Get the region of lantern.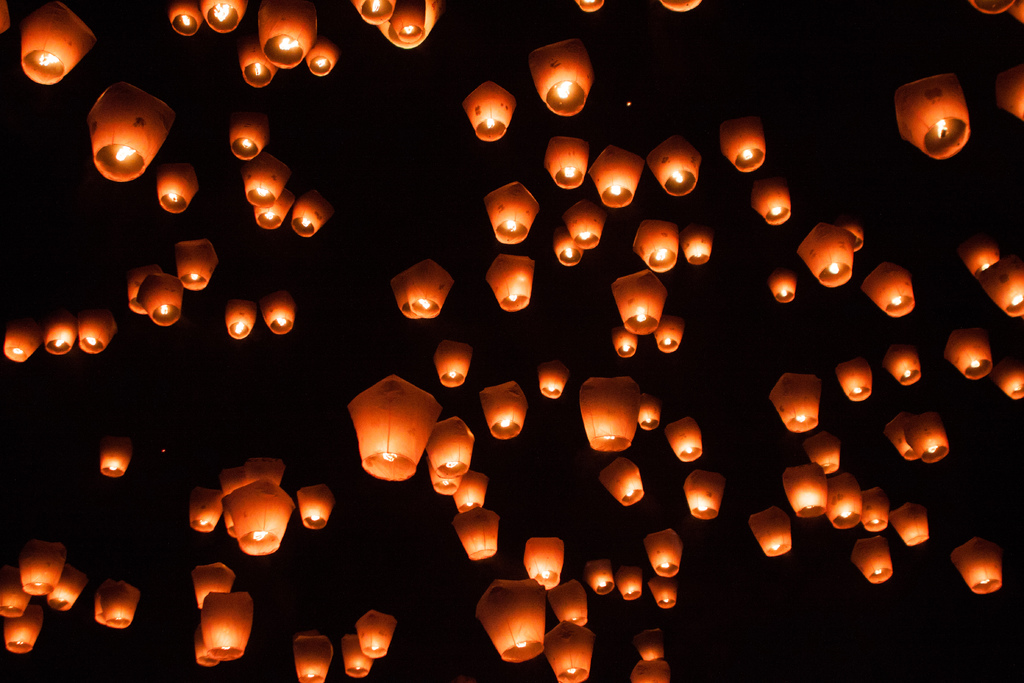
479,378,527,440.
